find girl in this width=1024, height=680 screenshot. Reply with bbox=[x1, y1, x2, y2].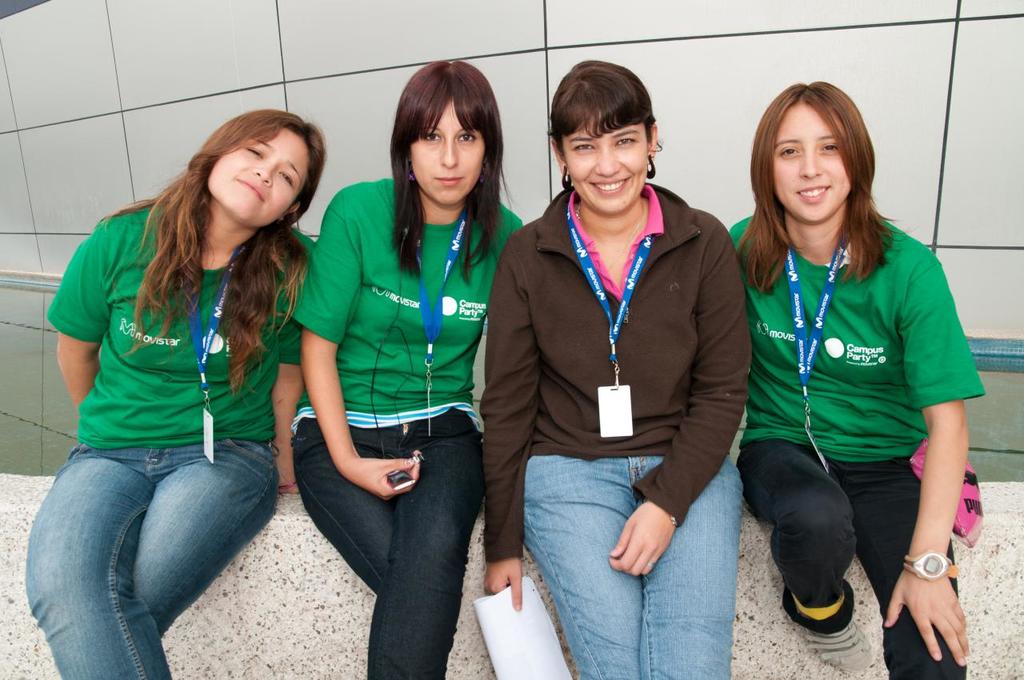
bbox=[725, 80, 986, 679].
